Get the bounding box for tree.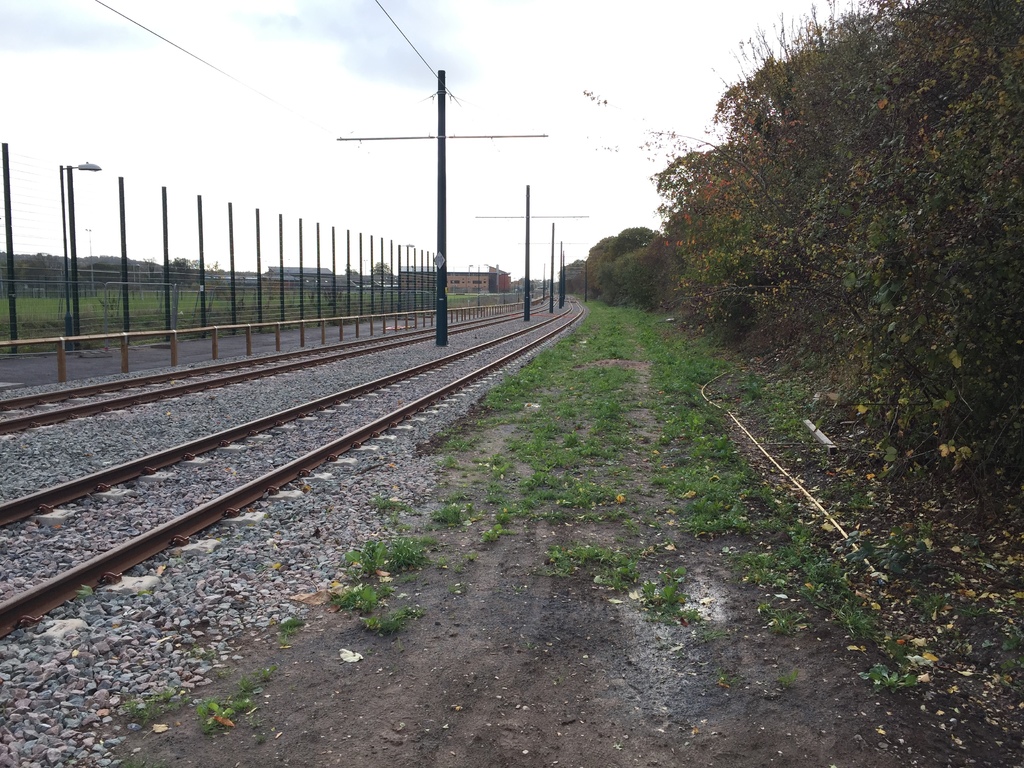
(587, 228, 669, 303).
